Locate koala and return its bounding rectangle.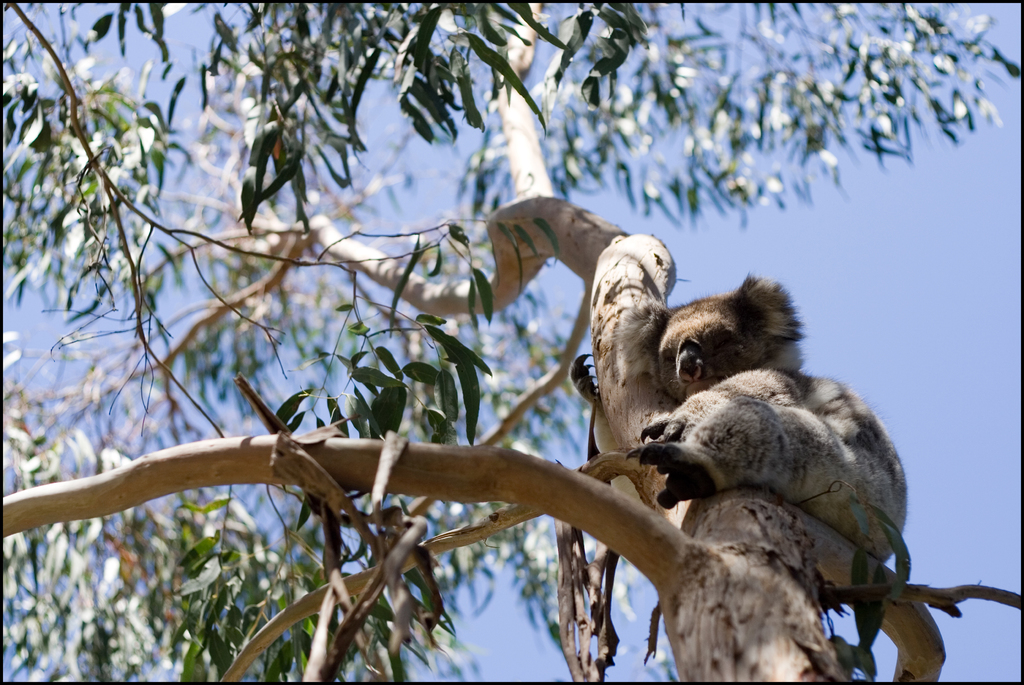
<box>570,268,908,564</box>.
